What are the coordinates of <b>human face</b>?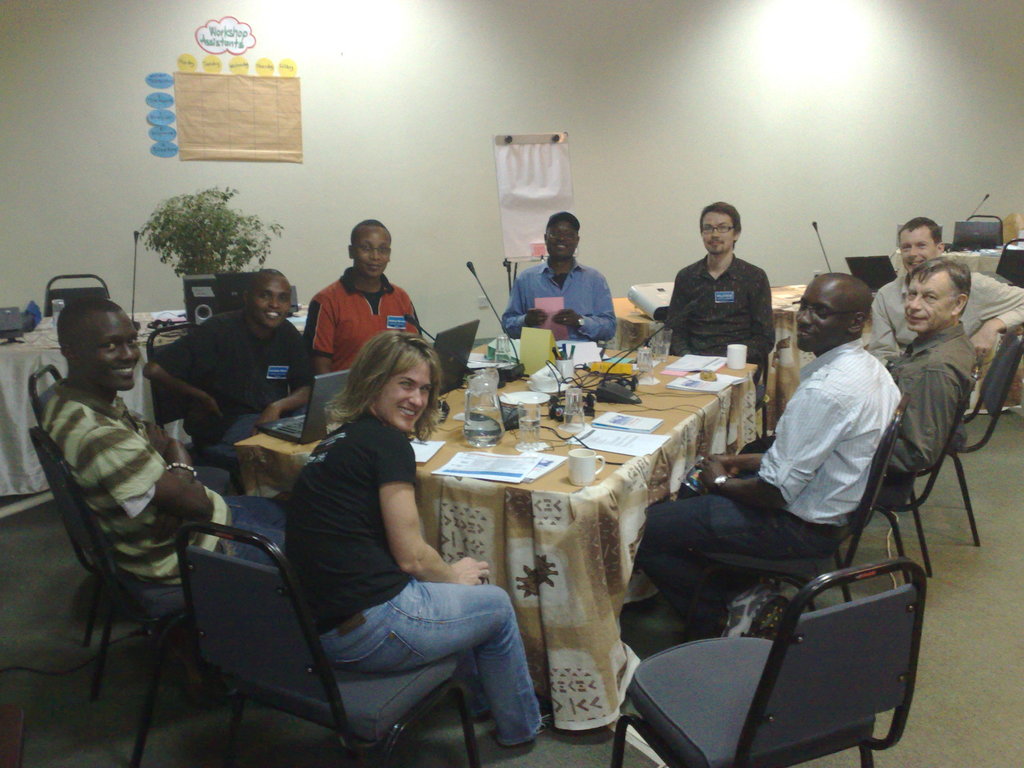
<bbox>371, 355, 436, 437</bbox>.
